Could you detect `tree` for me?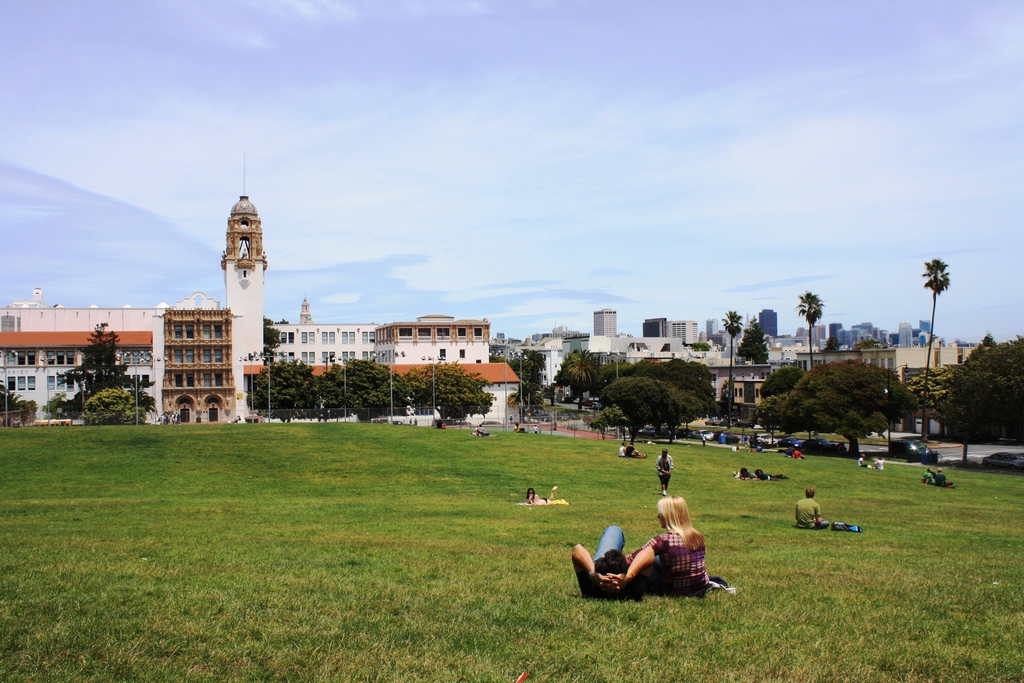
Detection result: [x1=929, y1=345, x2=1019, y2=429].
